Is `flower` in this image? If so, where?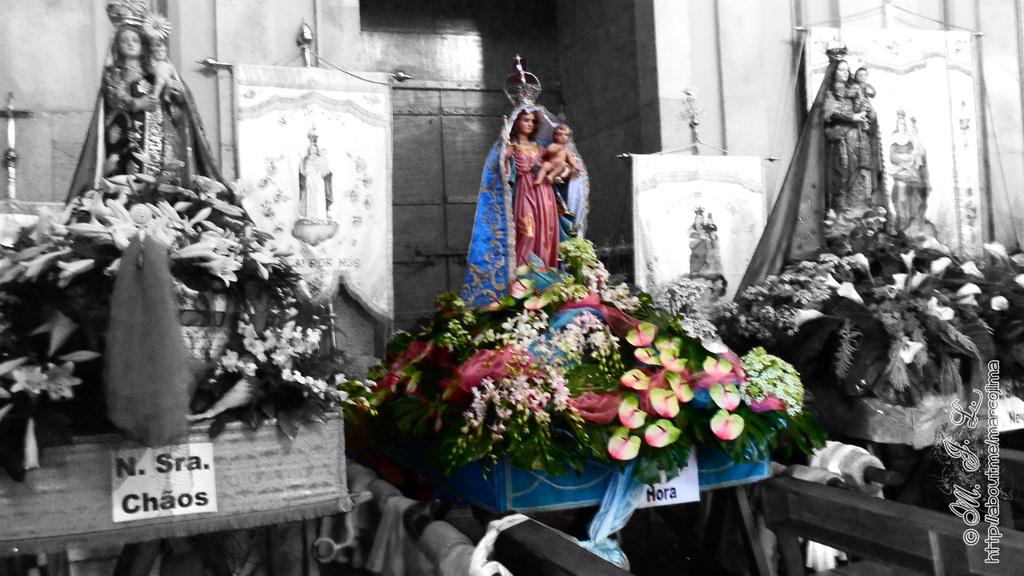
Yes, at (910,271,925,291).
